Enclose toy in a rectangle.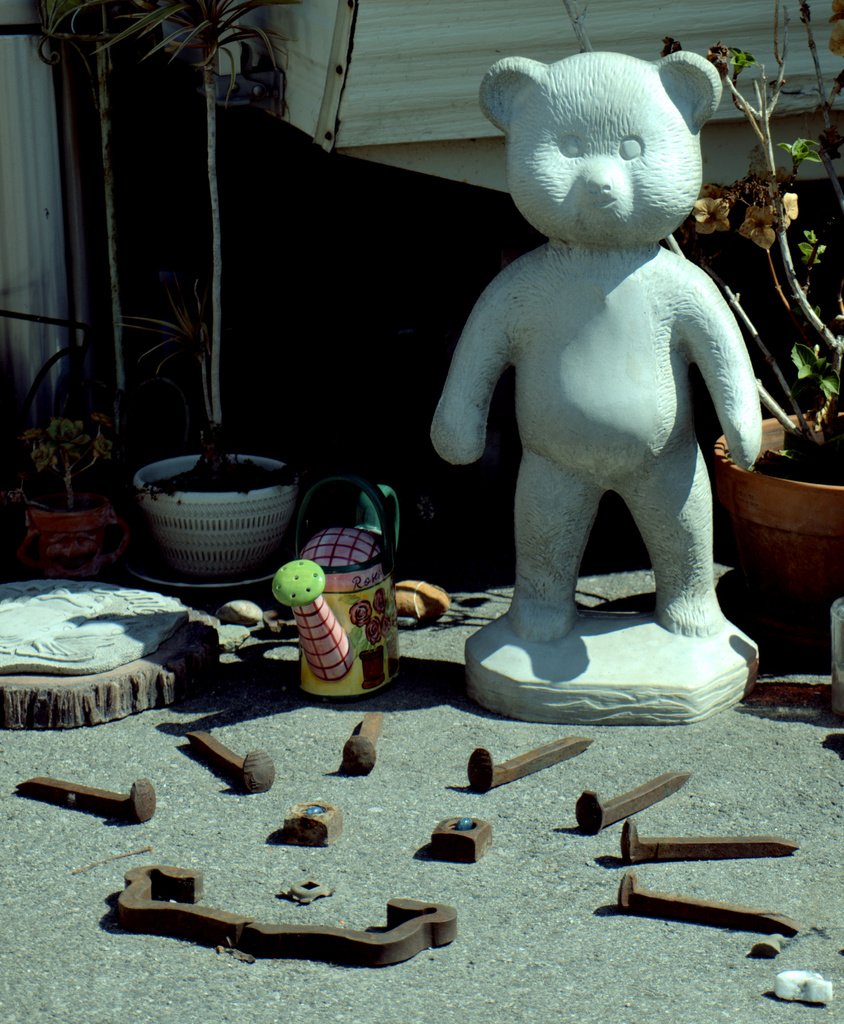
bbox(427, 813, 492, 863).
